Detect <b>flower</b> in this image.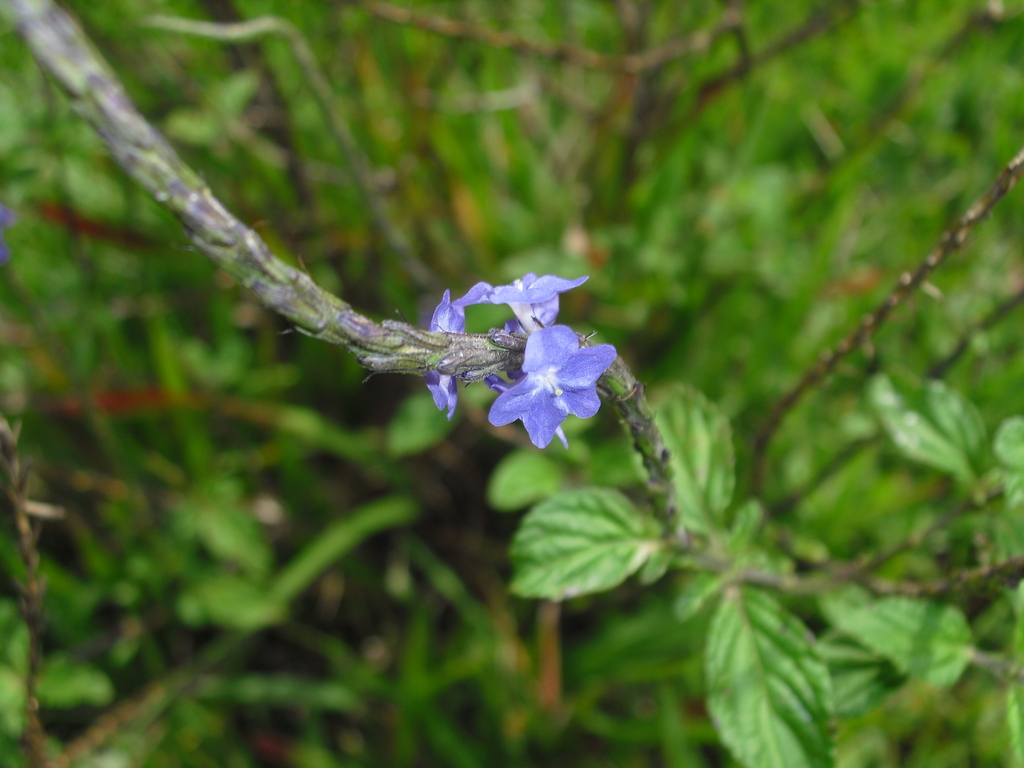
Detection: l=456, t=269, r=588, b=328.
